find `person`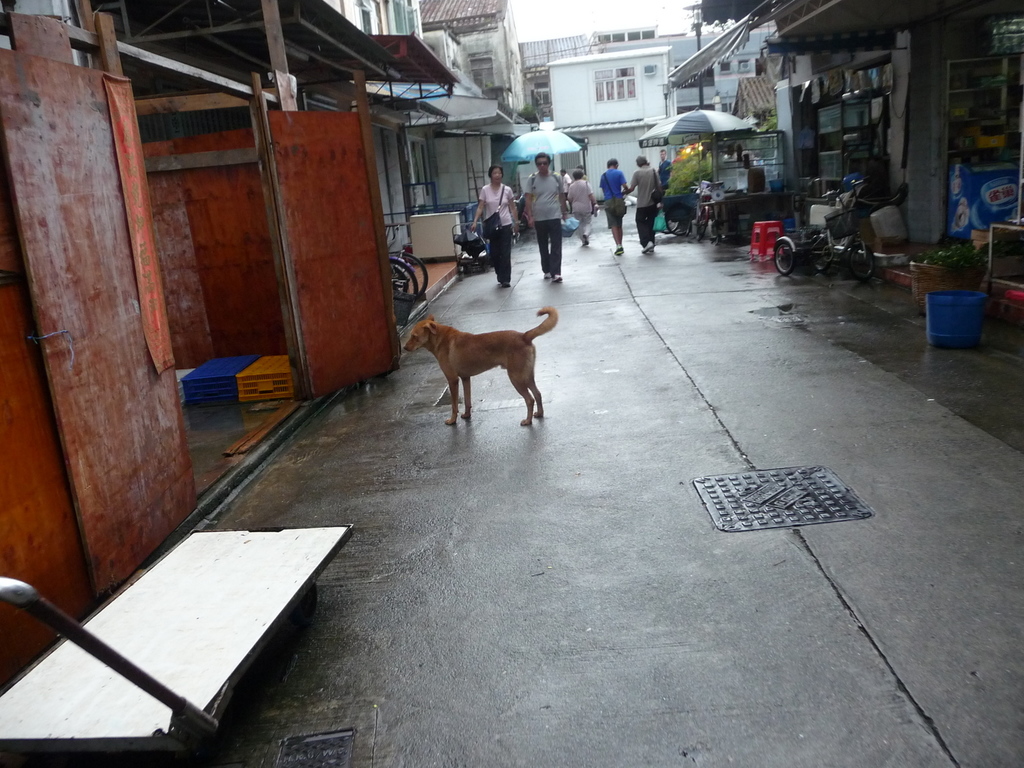
x1=547 y1=163 x2=571 y2=197
